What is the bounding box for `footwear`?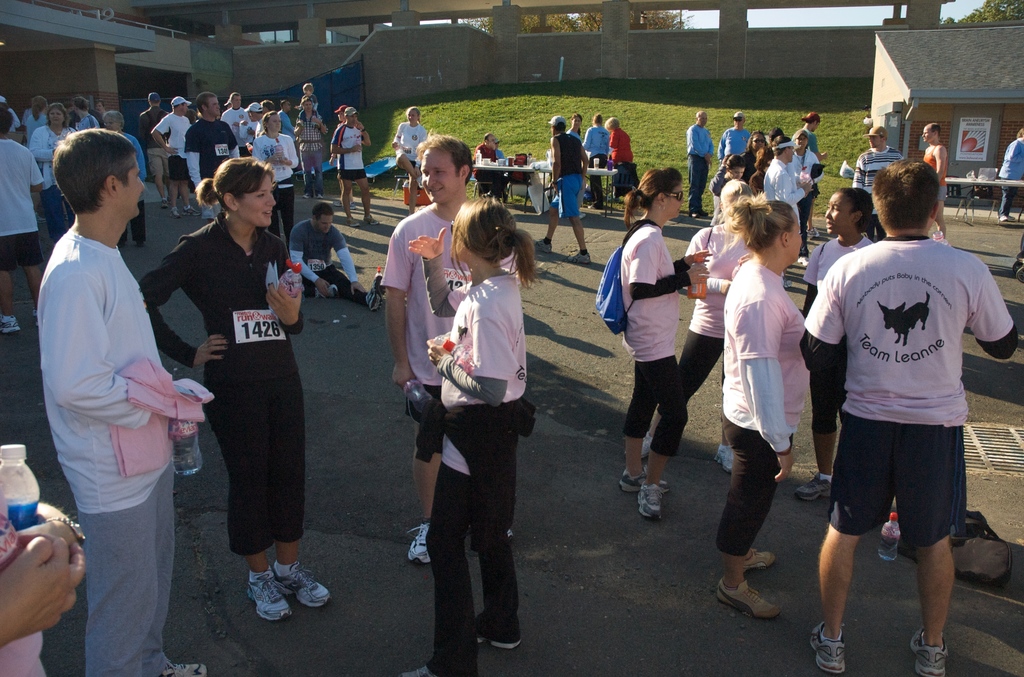
275:569:339:616.
